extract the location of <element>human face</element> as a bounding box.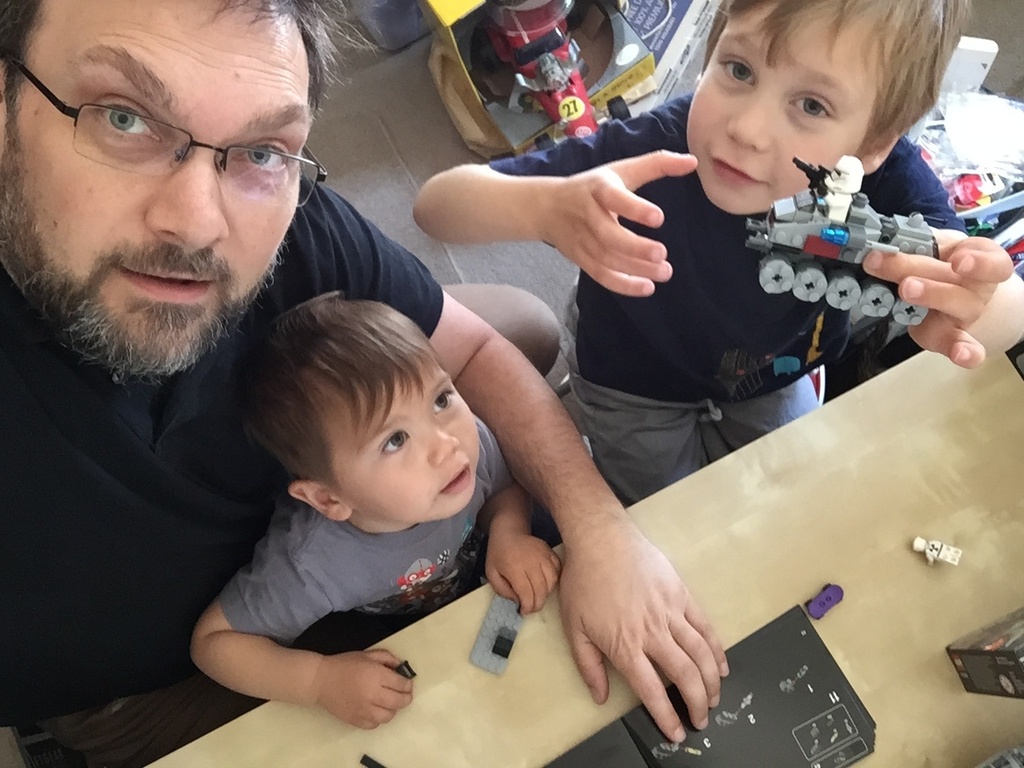
Rect(685, 0, 882, 214).
